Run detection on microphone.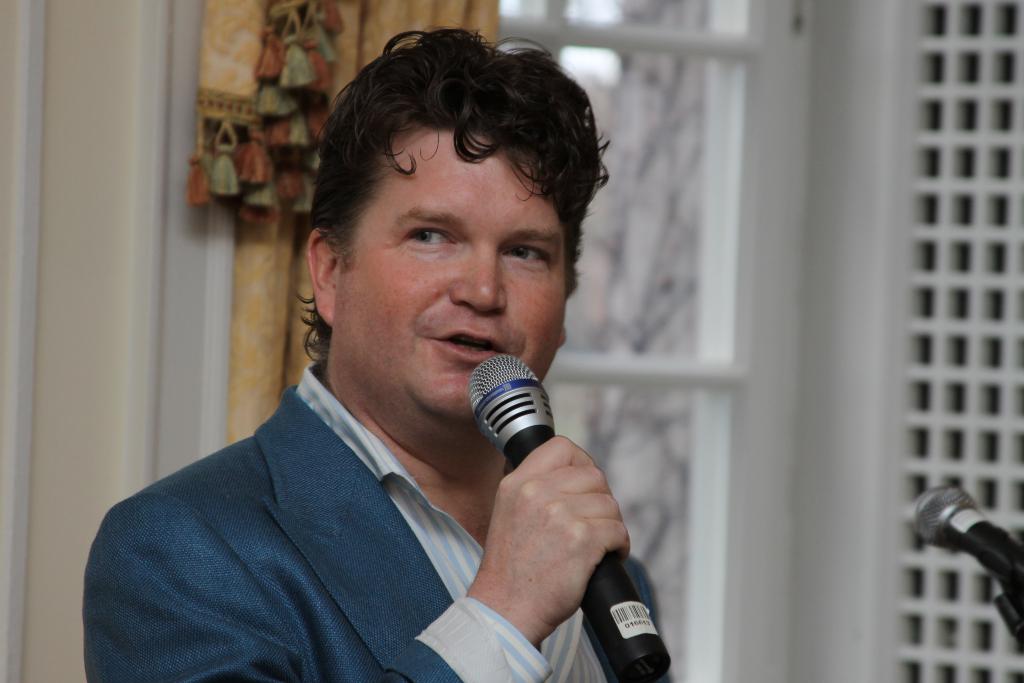
Result: rect(464, 346, 653, 682).
